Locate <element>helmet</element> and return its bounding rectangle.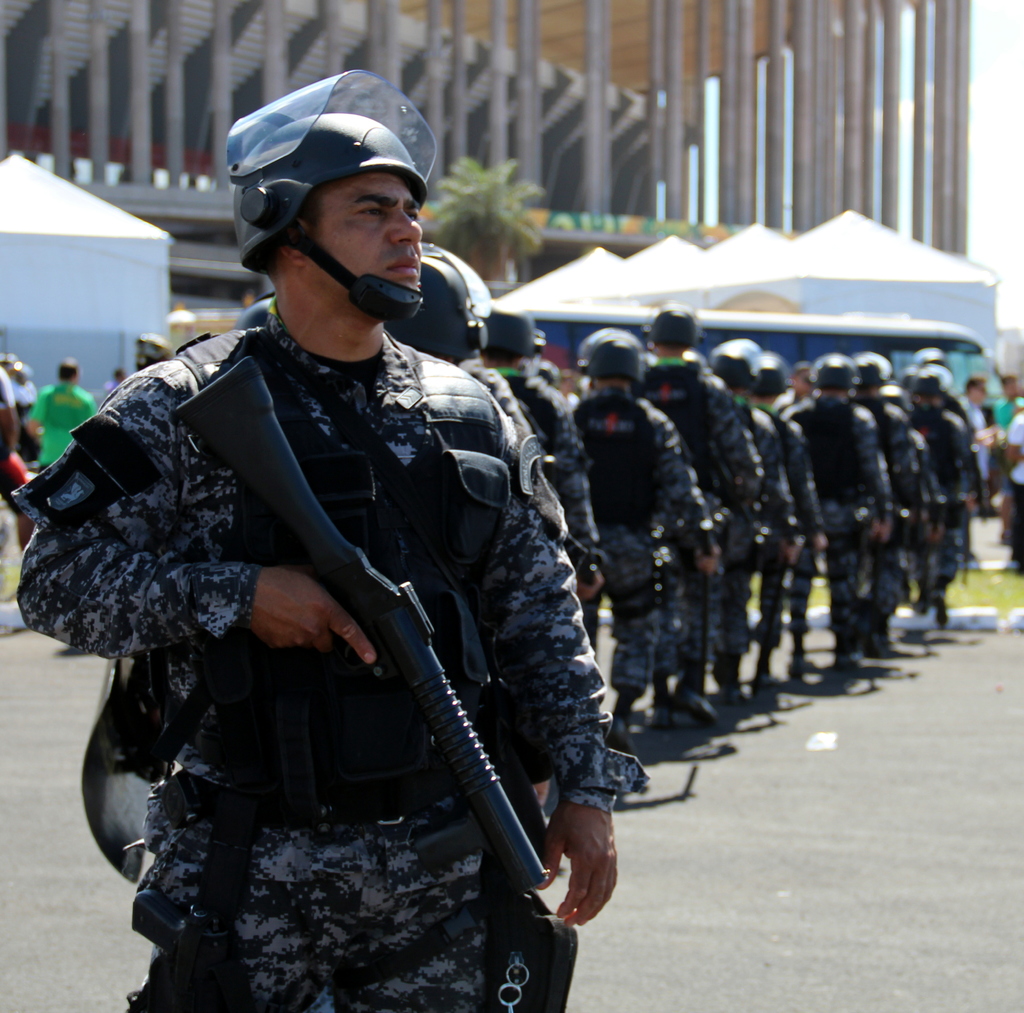
locate(707, 340, 763, 382).
